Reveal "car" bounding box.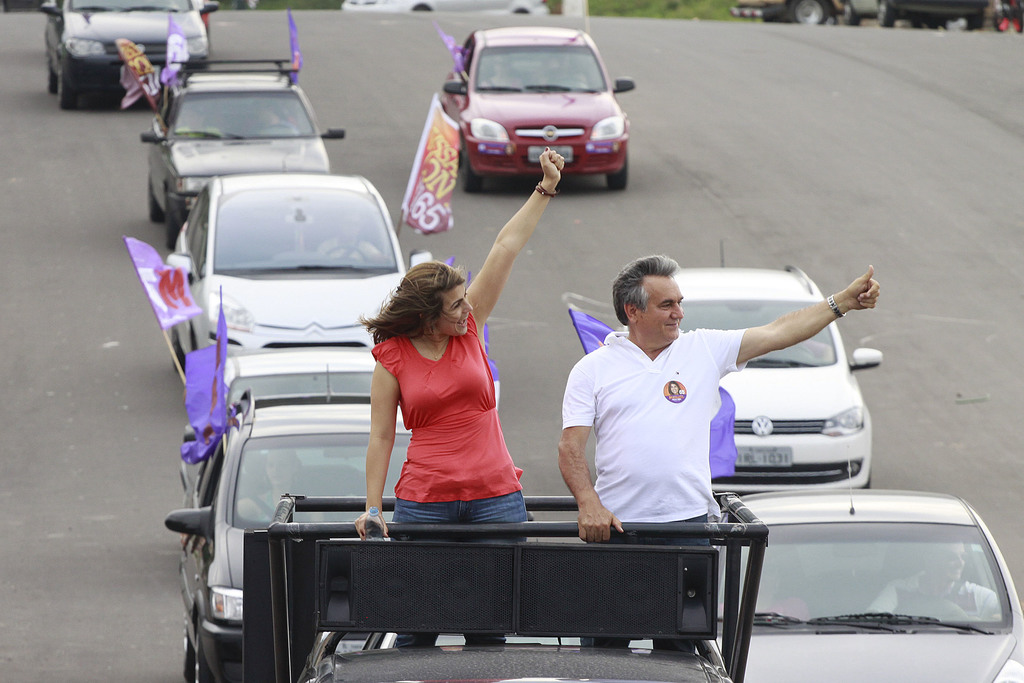
Revealed: x1=211 y1=341 x2=372 y2=412.
